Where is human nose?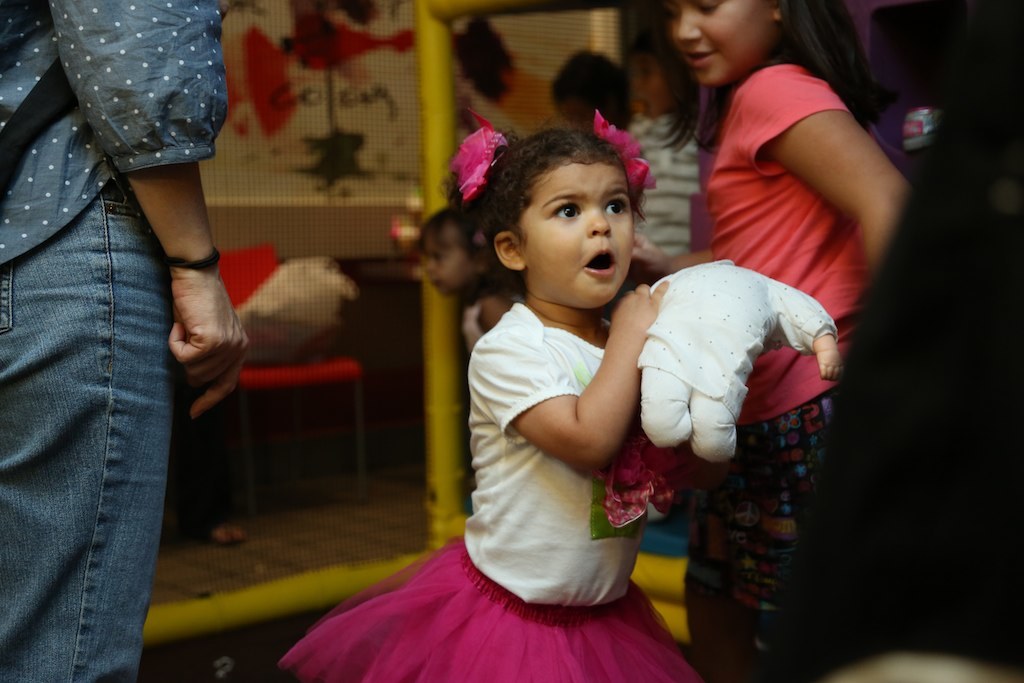
Rect(424, 259, 434, 272).
